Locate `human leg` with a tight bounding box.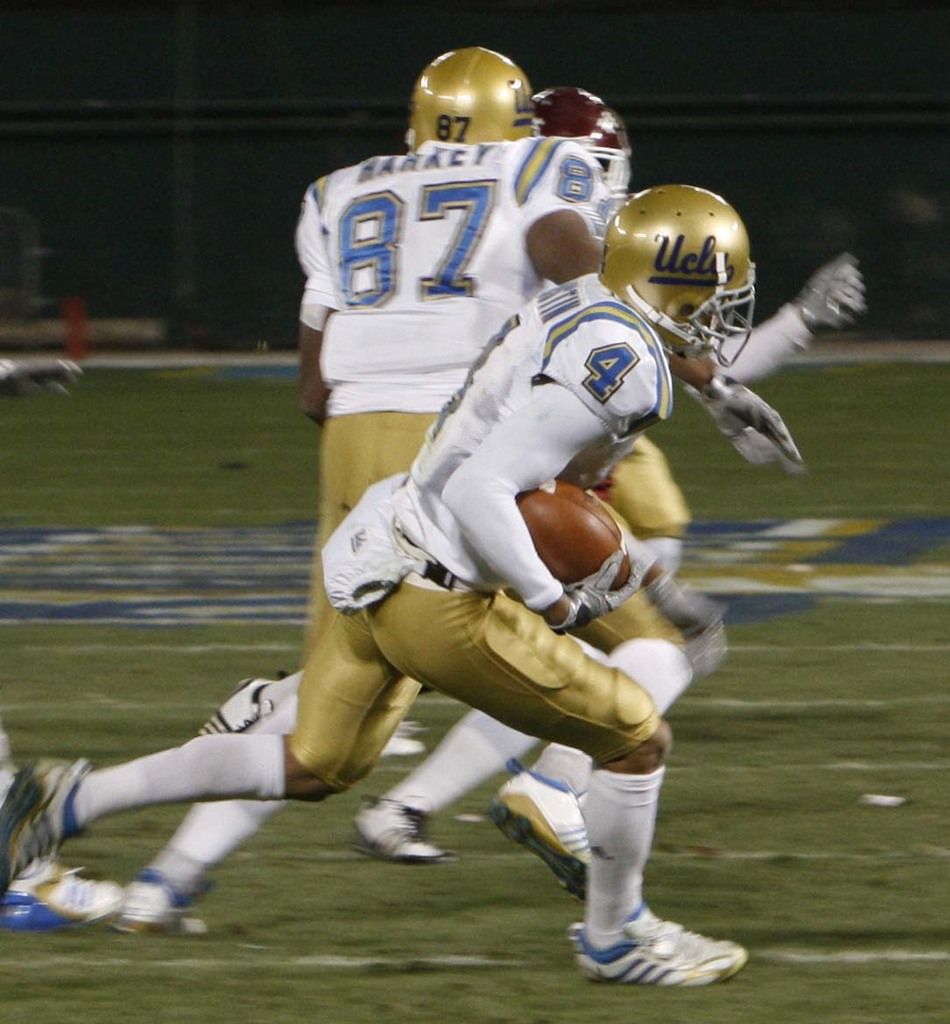
bbox(0, 592, 395, 901).
